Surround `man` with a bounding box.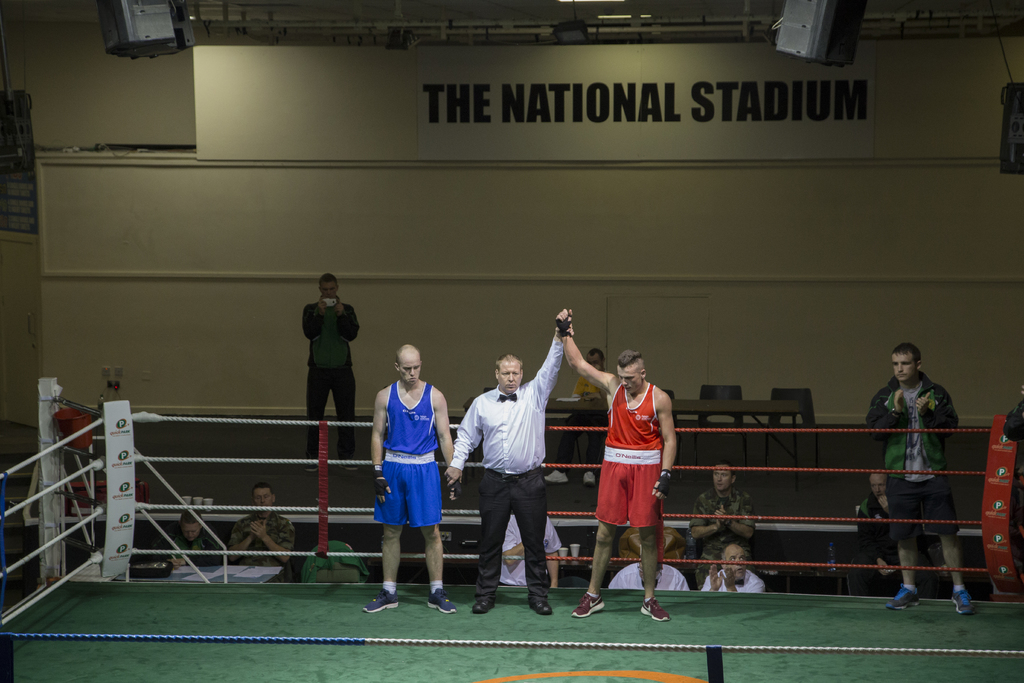
box=[687, 465, 755, 588].
